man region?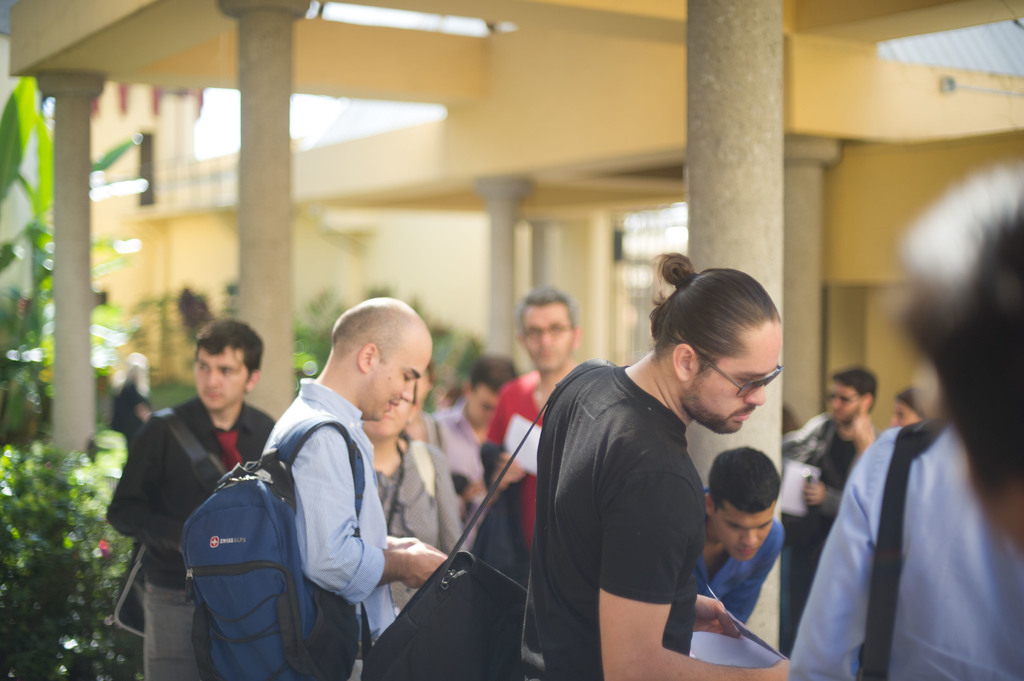
[486, 285, 577, 580]
